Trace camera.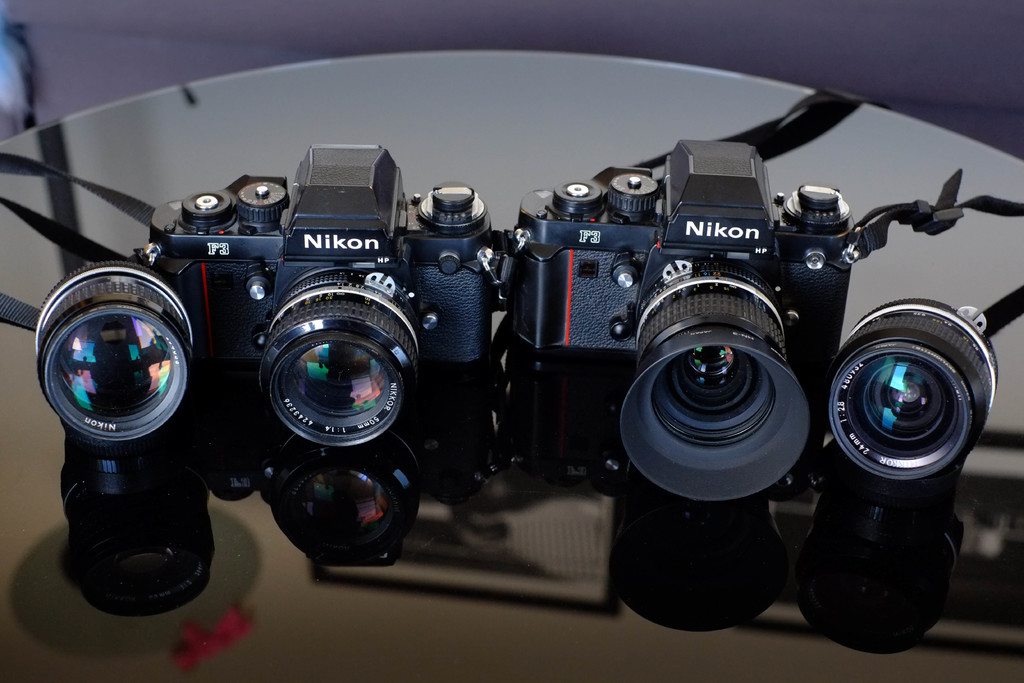
Traced to 31/265/193/445.
